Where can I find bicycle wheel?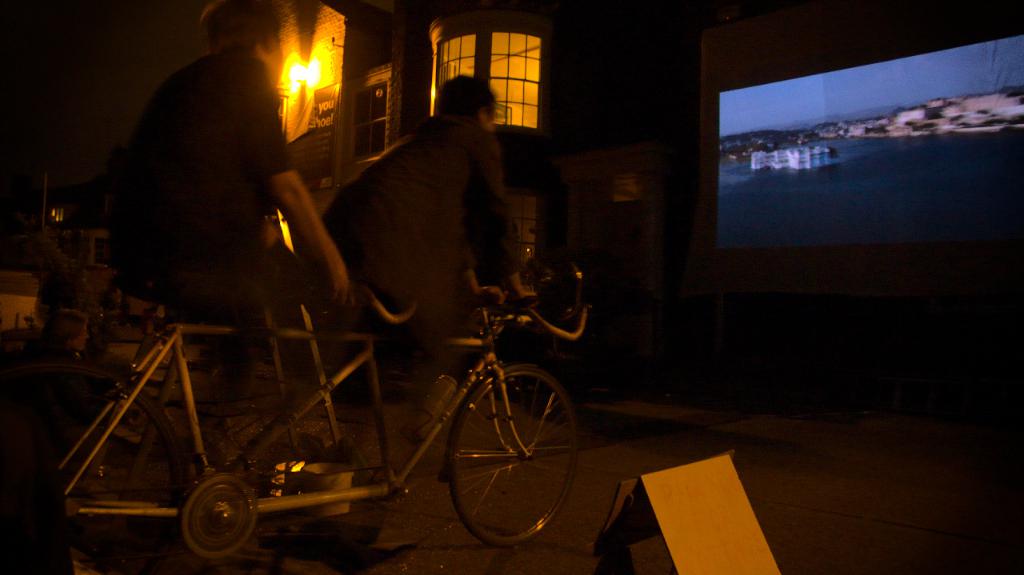
You can find it at 0/363/198/574.
